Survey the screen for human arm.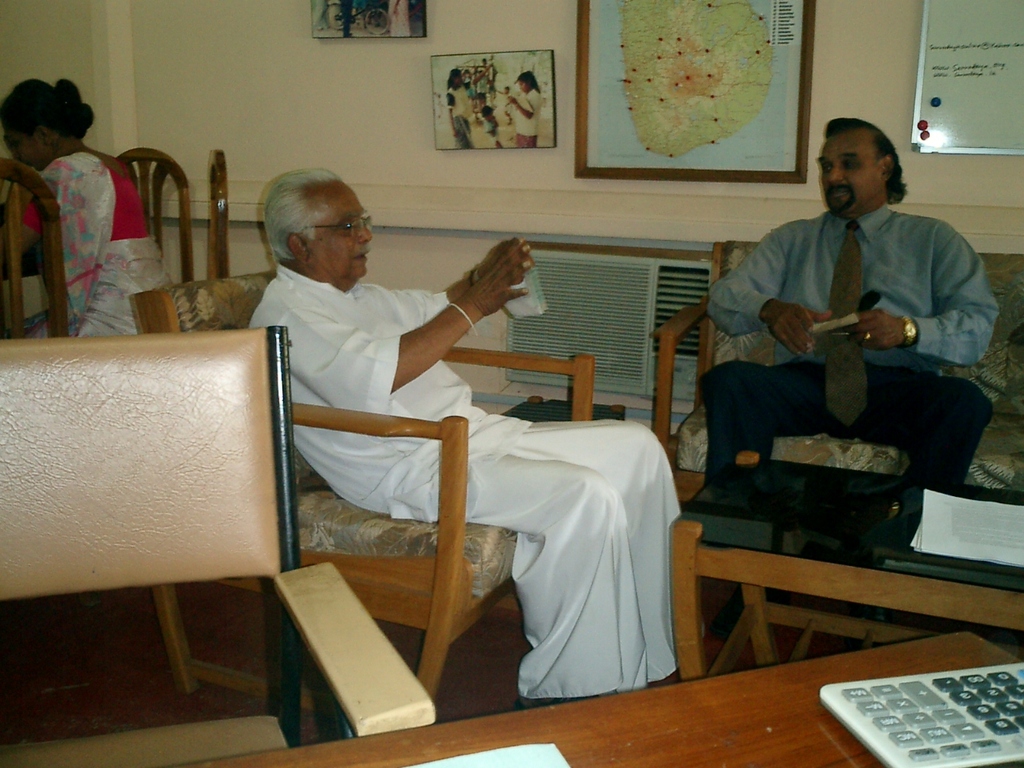
Survey found: pyautogui.locateOnScreen(281, 237, 533, 398).
